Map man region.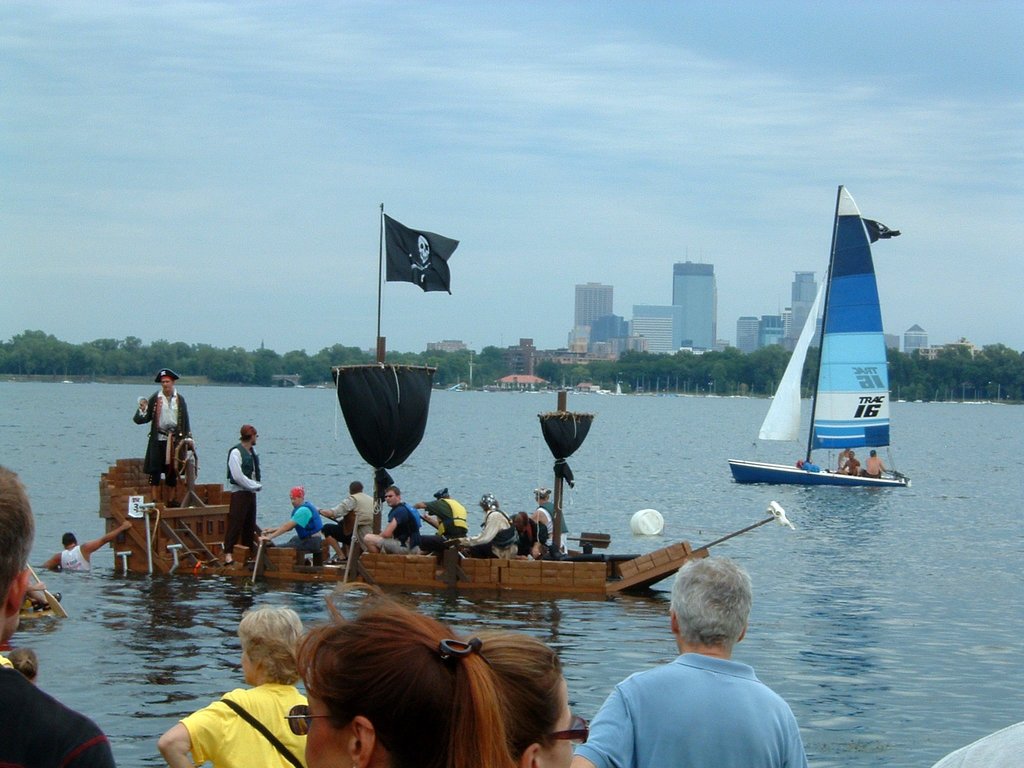
Mapped to bbox(223, 424, 257, 563).
